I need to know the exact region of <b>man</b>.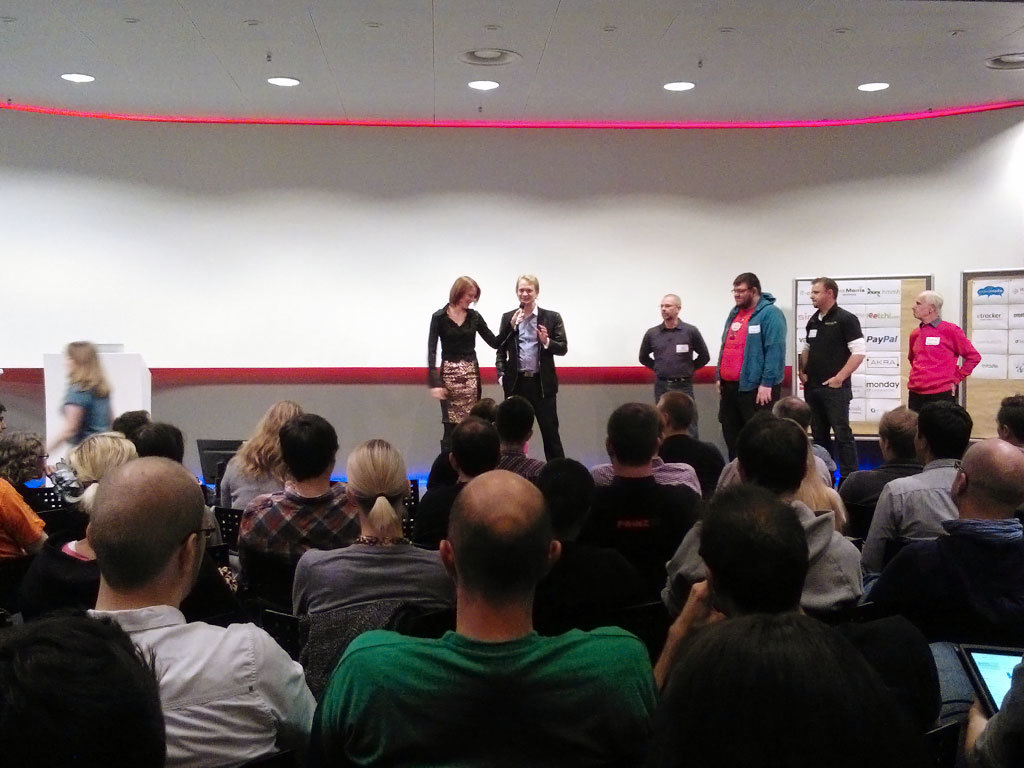
Region: BBox(637, 295, 709, 438).
